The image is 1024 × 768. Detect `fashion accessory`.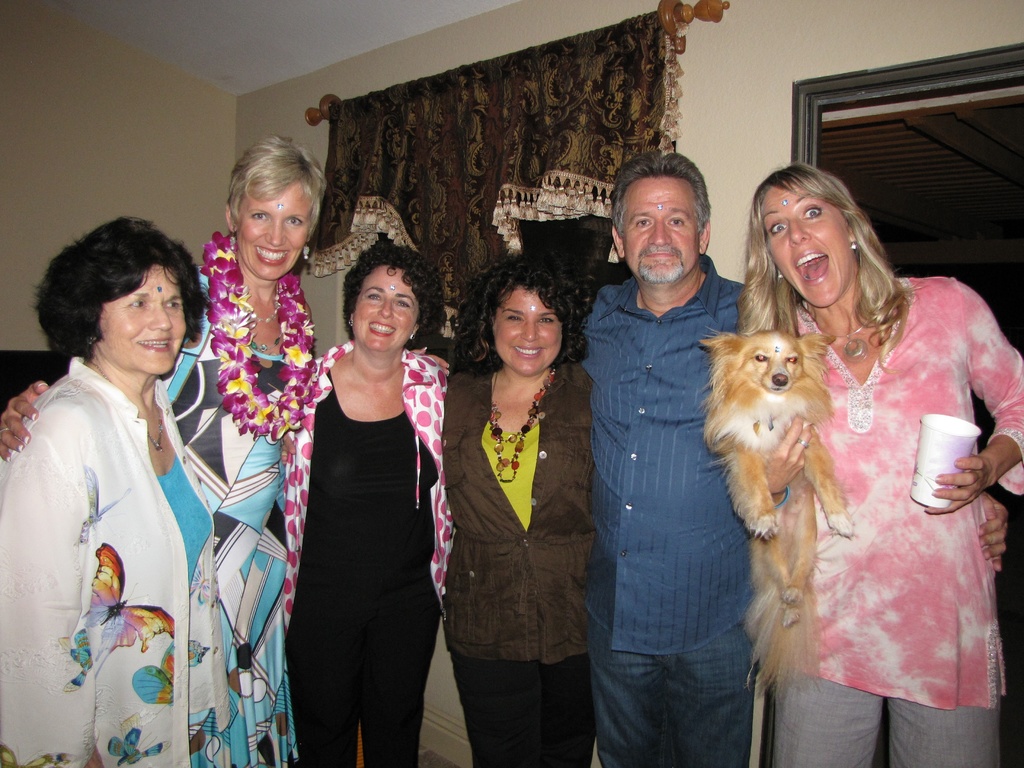
Detection: [851, 243, 854, 248].
